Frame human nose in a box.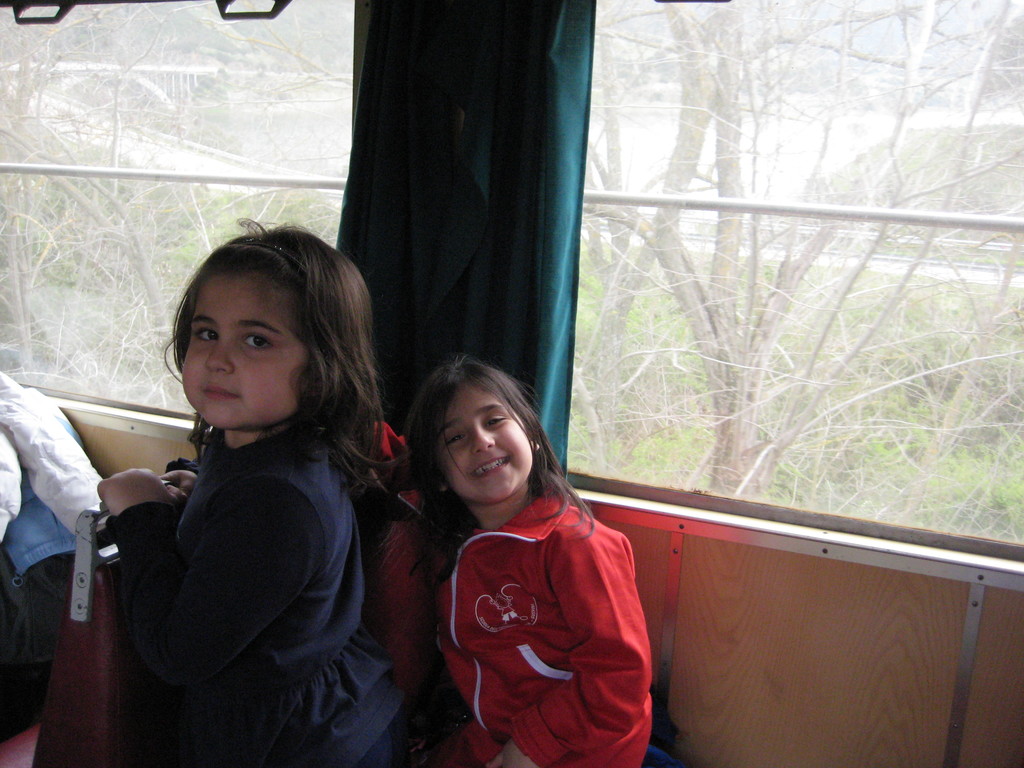
bbox=(474, 425, 497, 452).
